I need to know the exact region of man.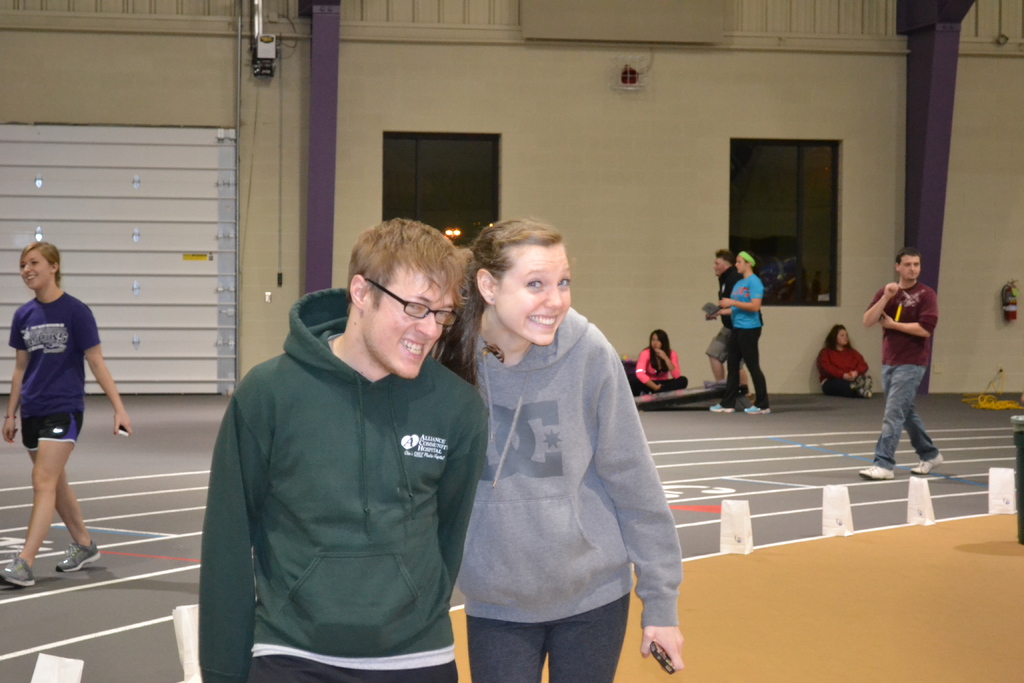
Region: <box>852,247,947,483</box>.
